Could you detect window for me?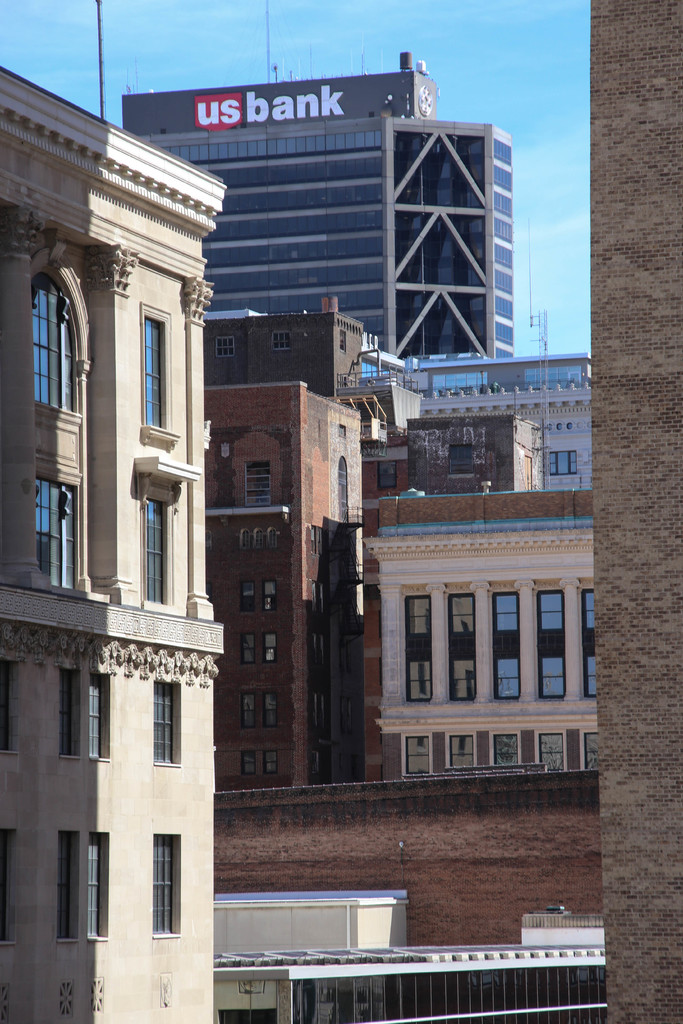
Detection result: crop(497, 592, 521, 686).
